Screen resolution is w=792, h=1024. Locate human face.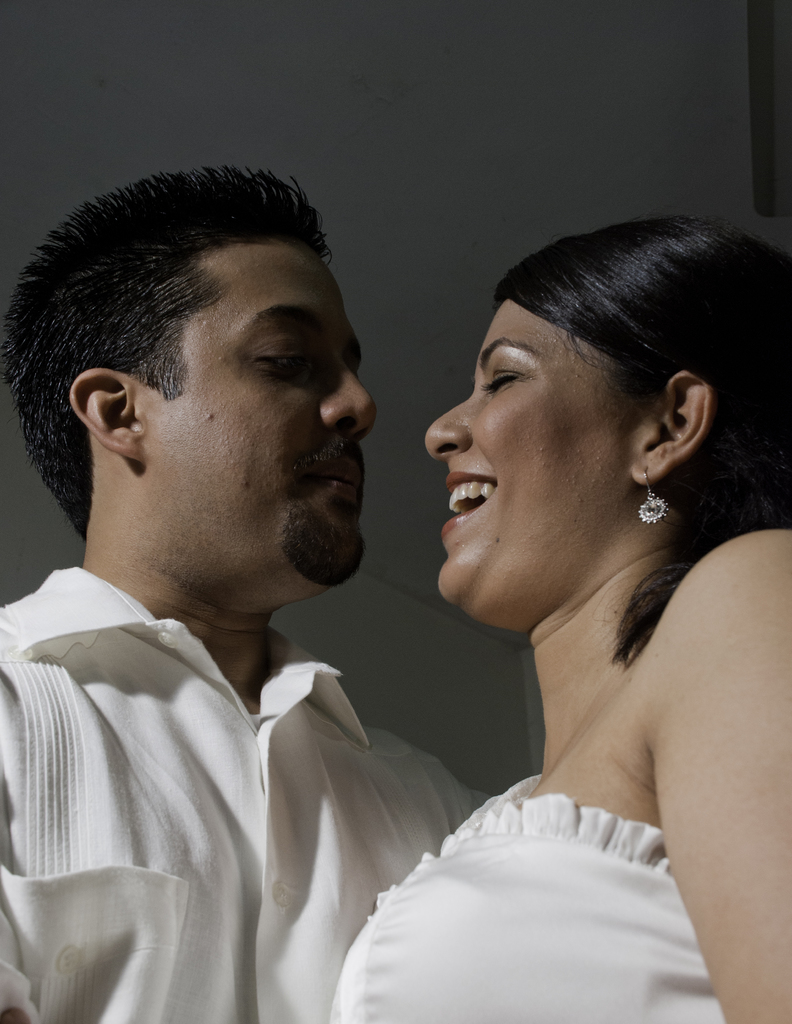
<region>426, 290, 643, 617</region>.
